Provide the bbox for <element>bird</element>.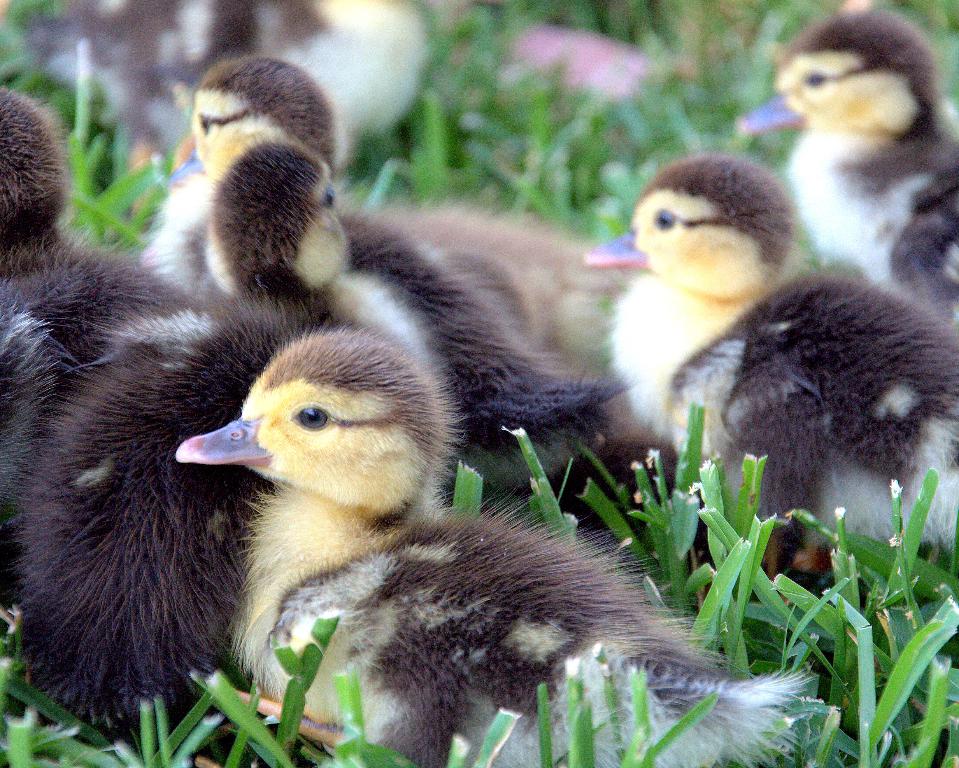
<bbox>735, 8, 958, 340</bbox>.
